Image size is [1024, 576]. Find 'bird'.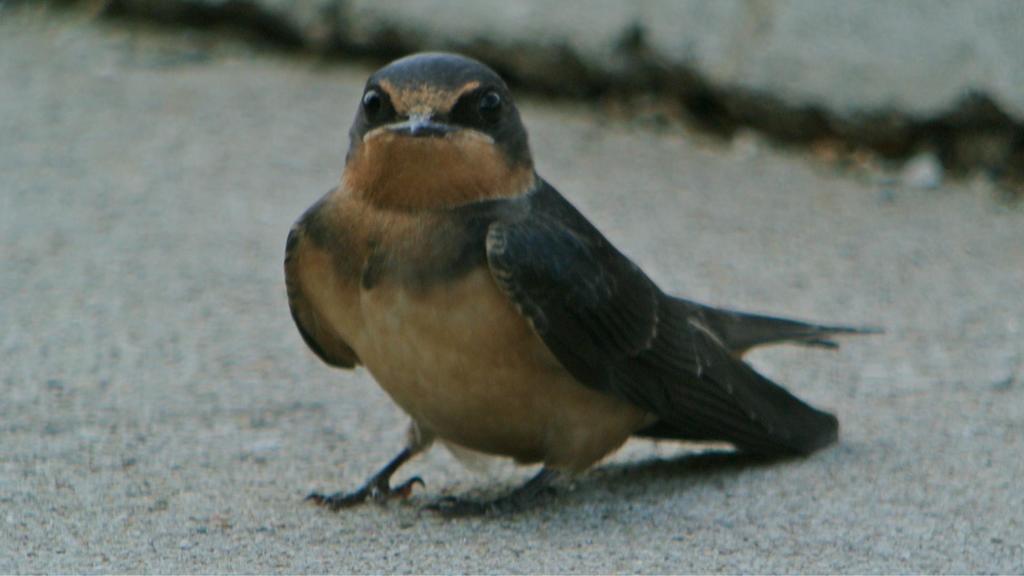
pyautogui.locateOnScreen(299, 77, 876, 506).
